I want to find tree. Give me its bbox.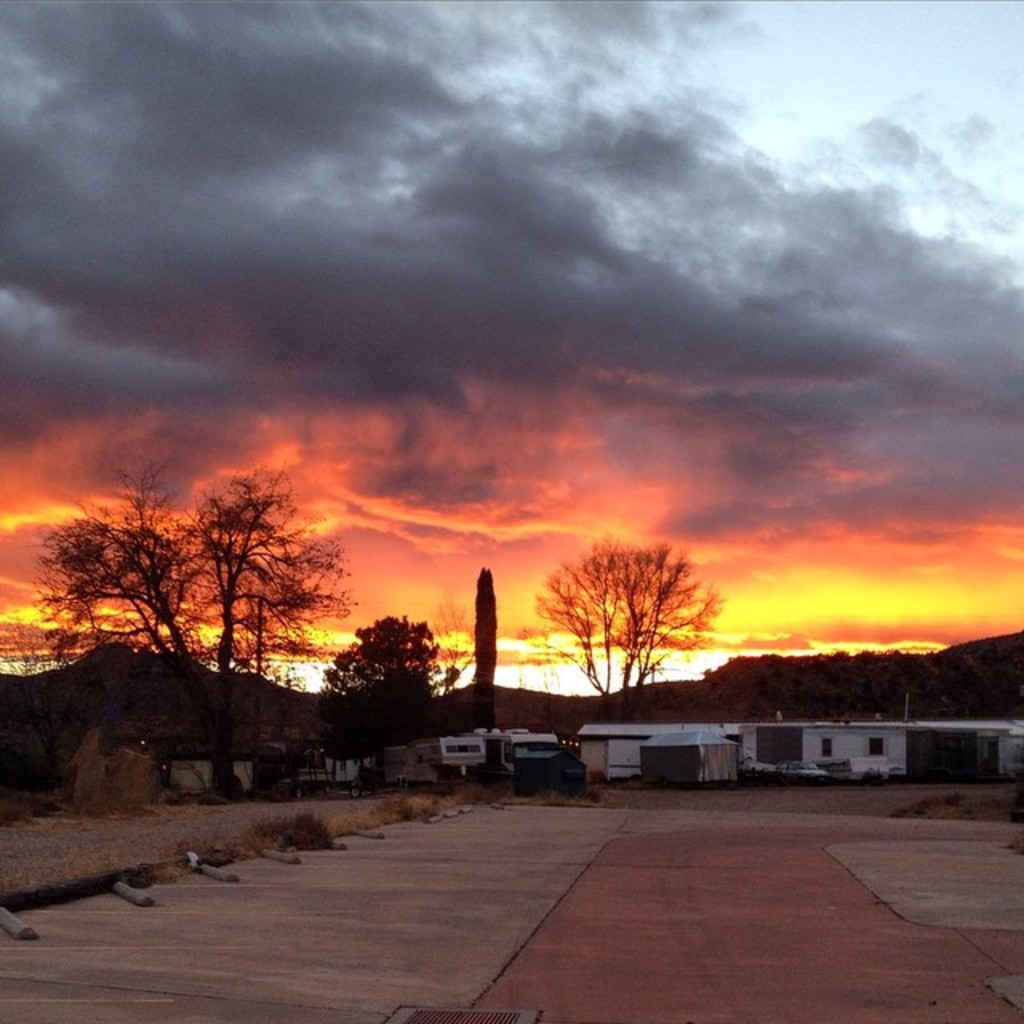
box(542, 523, 733, 717).
